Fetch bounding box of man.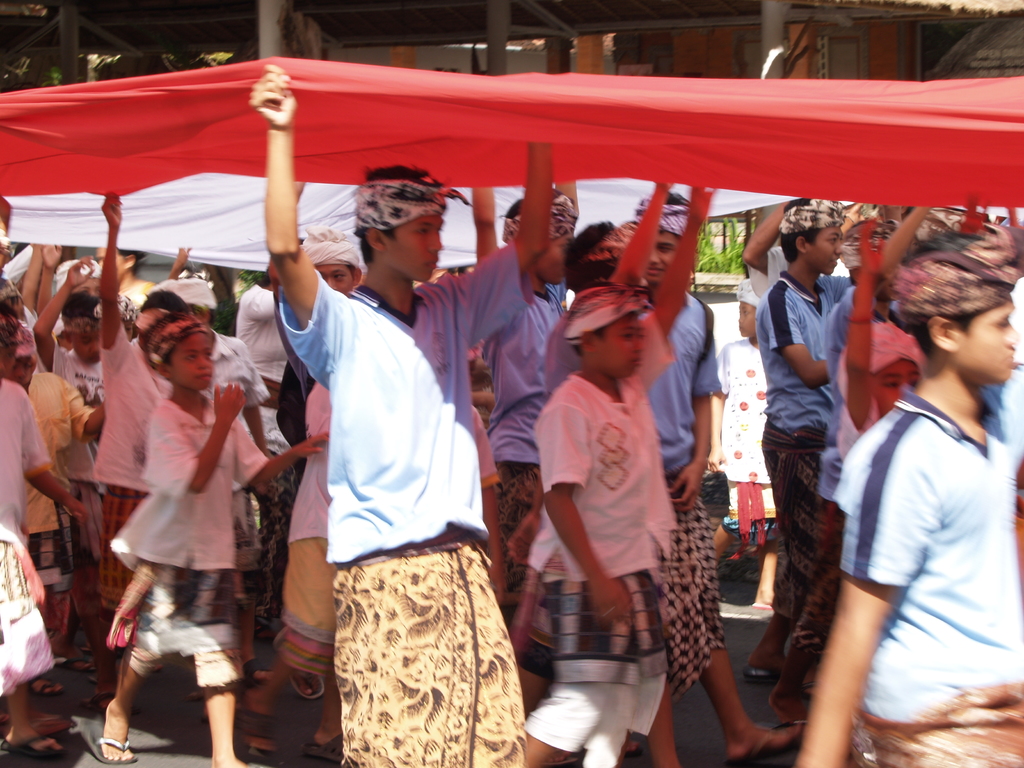
Bbox: <box>743,196,847,299</box>.
